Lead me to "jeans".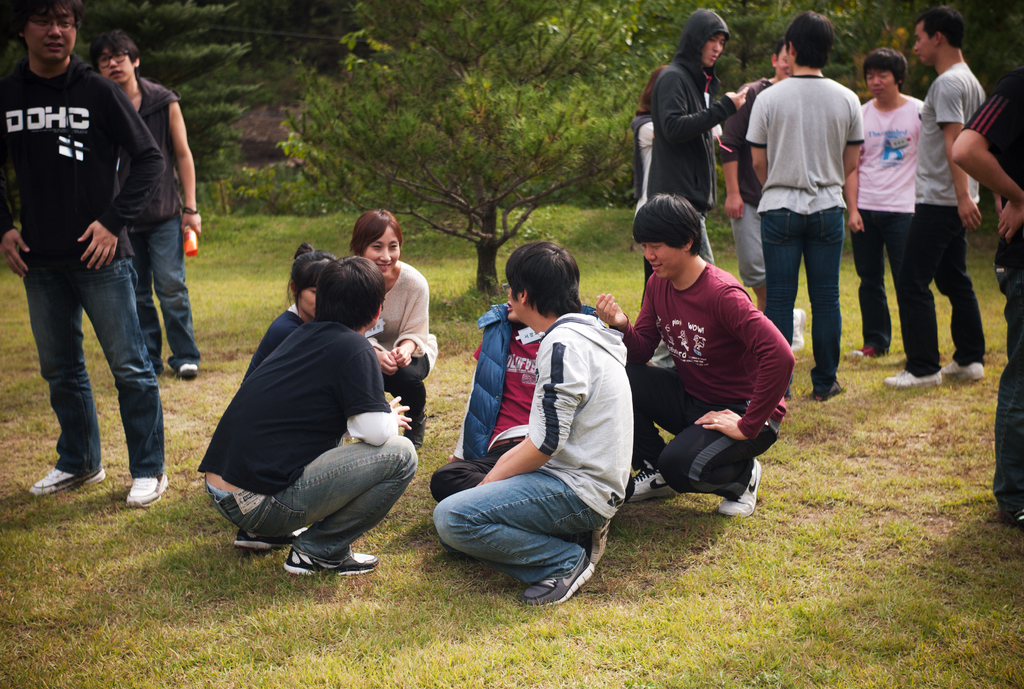
Lead to (131, 218, 199, 378).
